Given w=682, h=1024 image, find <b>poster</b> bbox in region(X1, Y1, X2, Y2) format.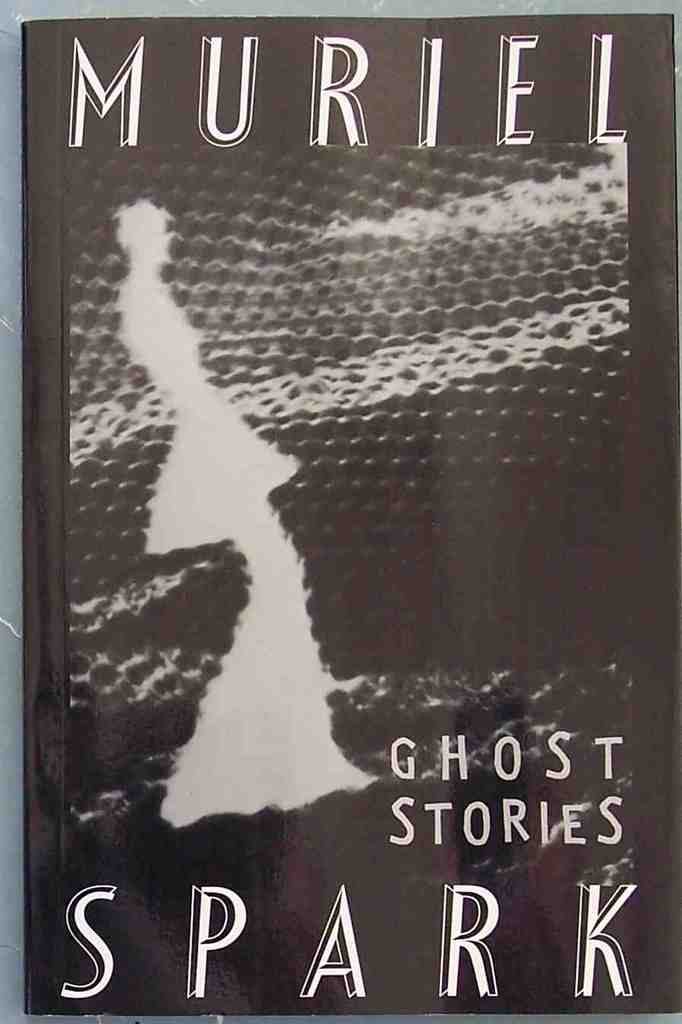
region(0, 0, 681, 1023).
